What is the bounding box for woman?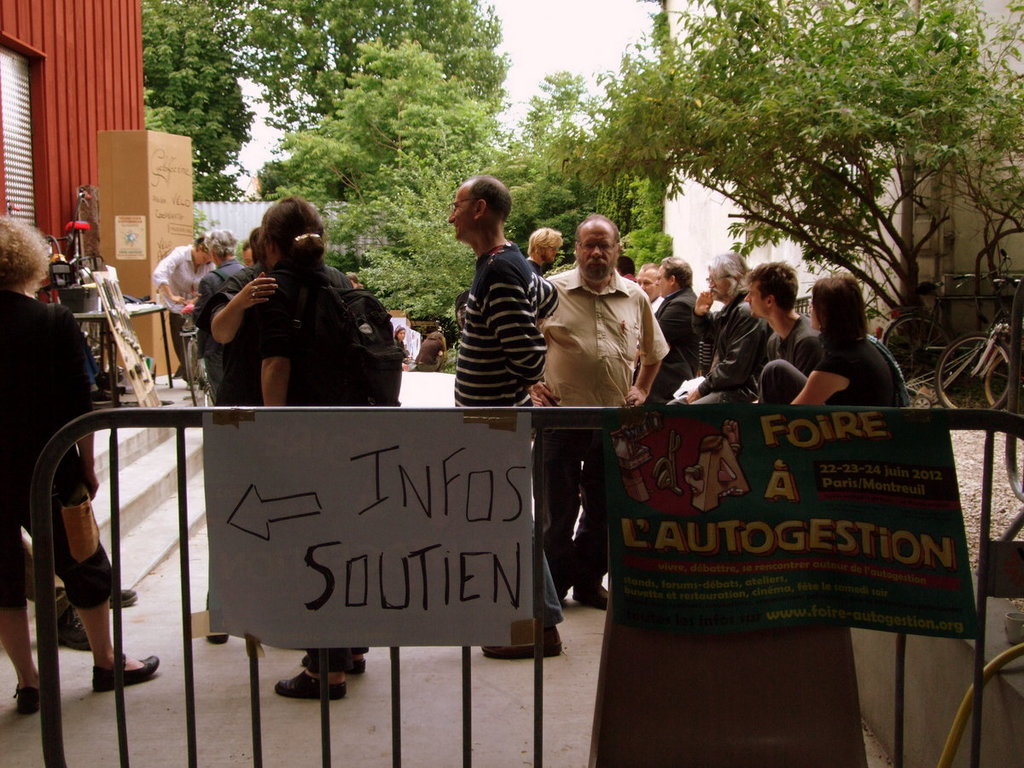
754, 264, 929, 408.
